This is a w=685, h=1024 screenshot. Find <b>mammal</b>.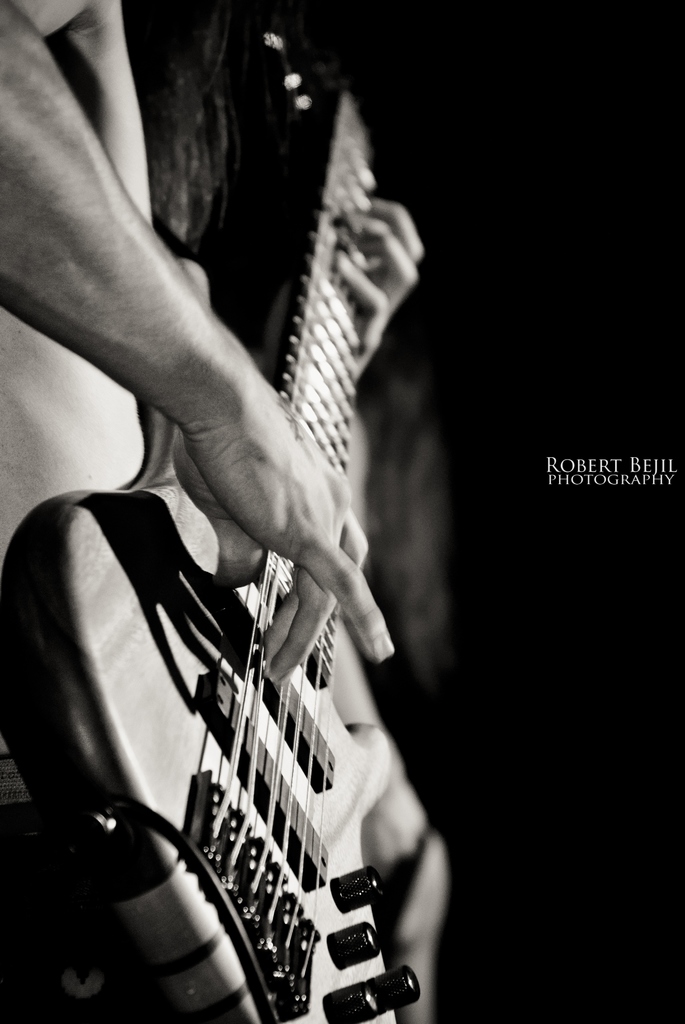
Bounding box: 13, 51, 490, 1023.
